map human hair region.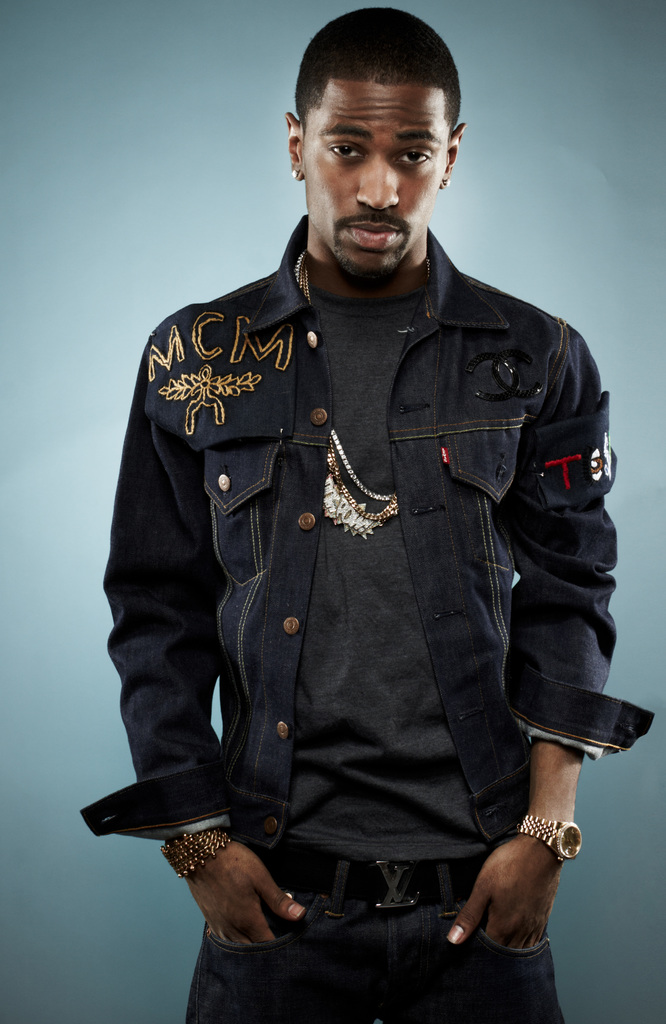
Mapped to rect(299, 6, 460, 163).
